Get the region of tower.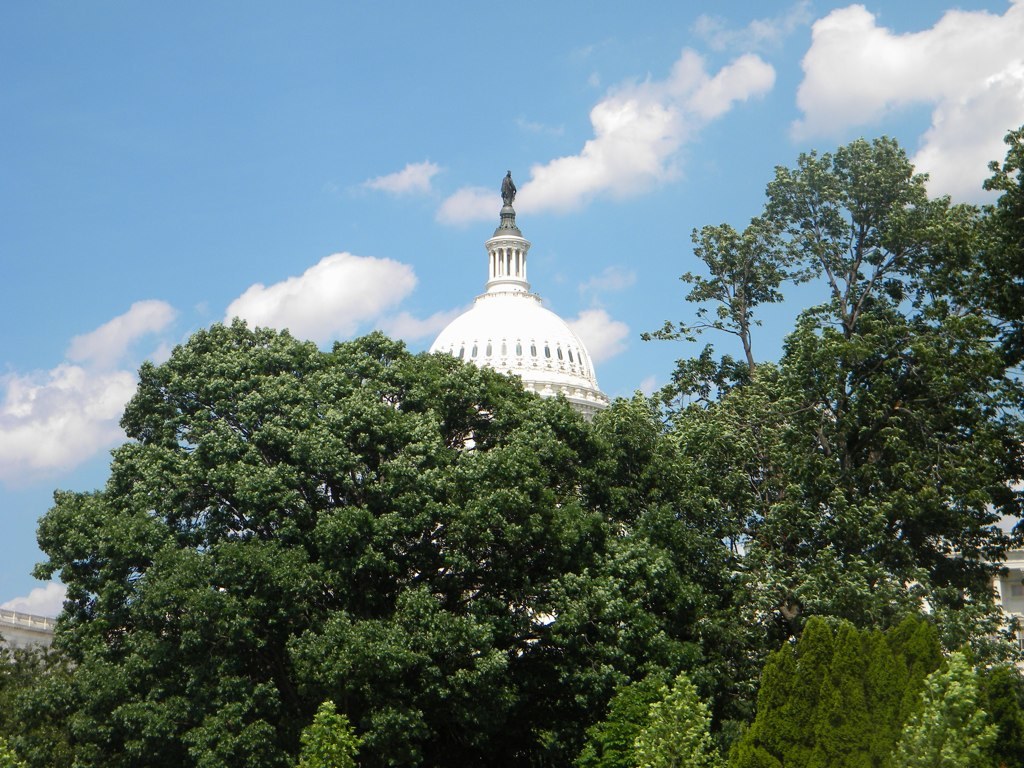
crop(411, 166, 635, 427).
